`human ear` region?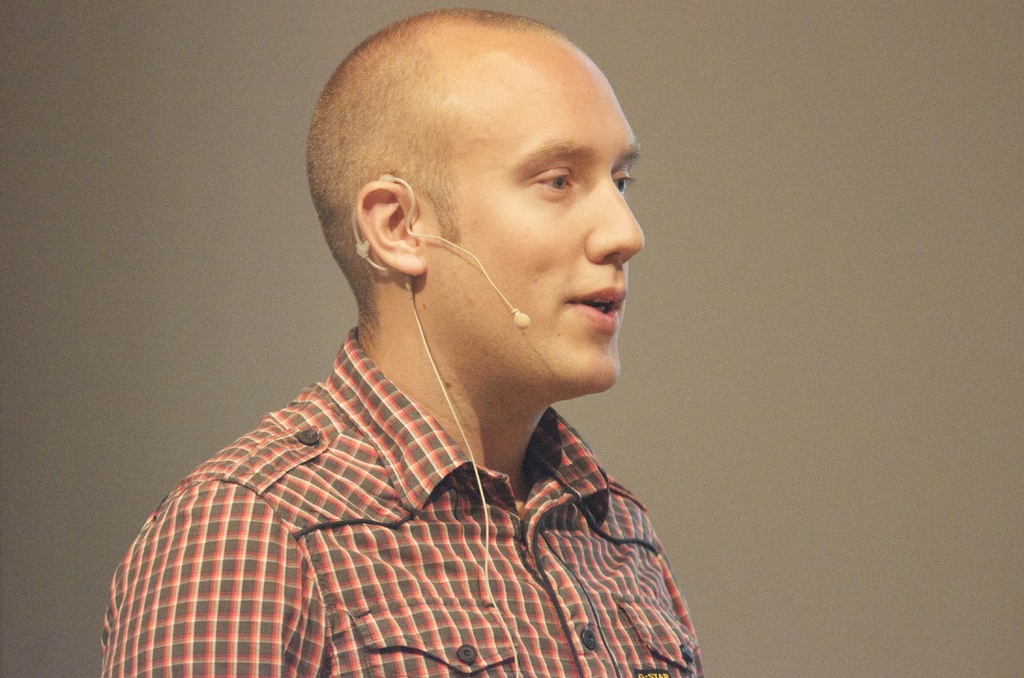
(356,183,427,276)
